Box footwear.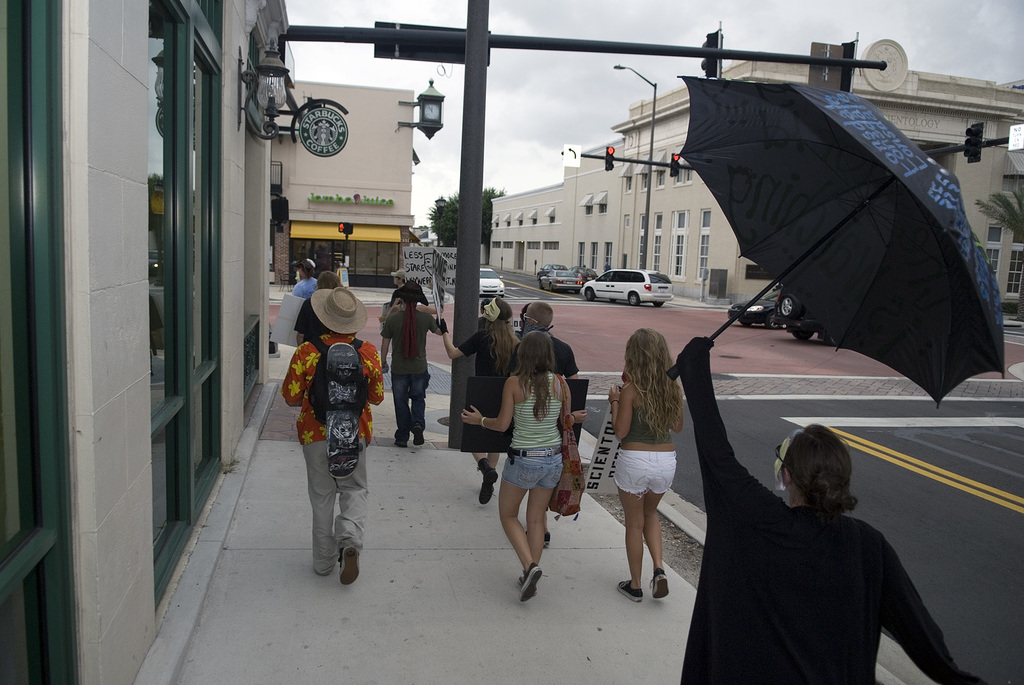
391, 429, 407, 446.
